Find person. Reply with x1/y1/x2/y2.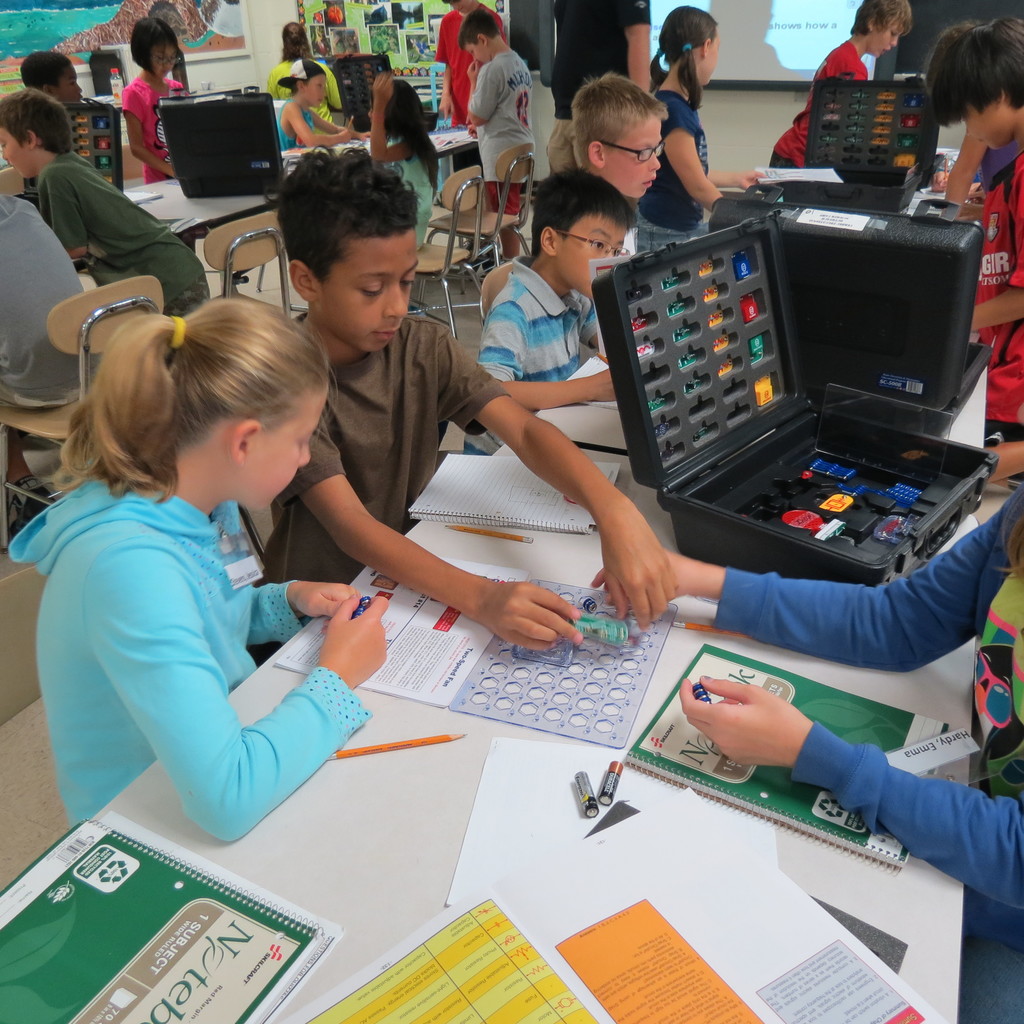
566/65/671/207.
